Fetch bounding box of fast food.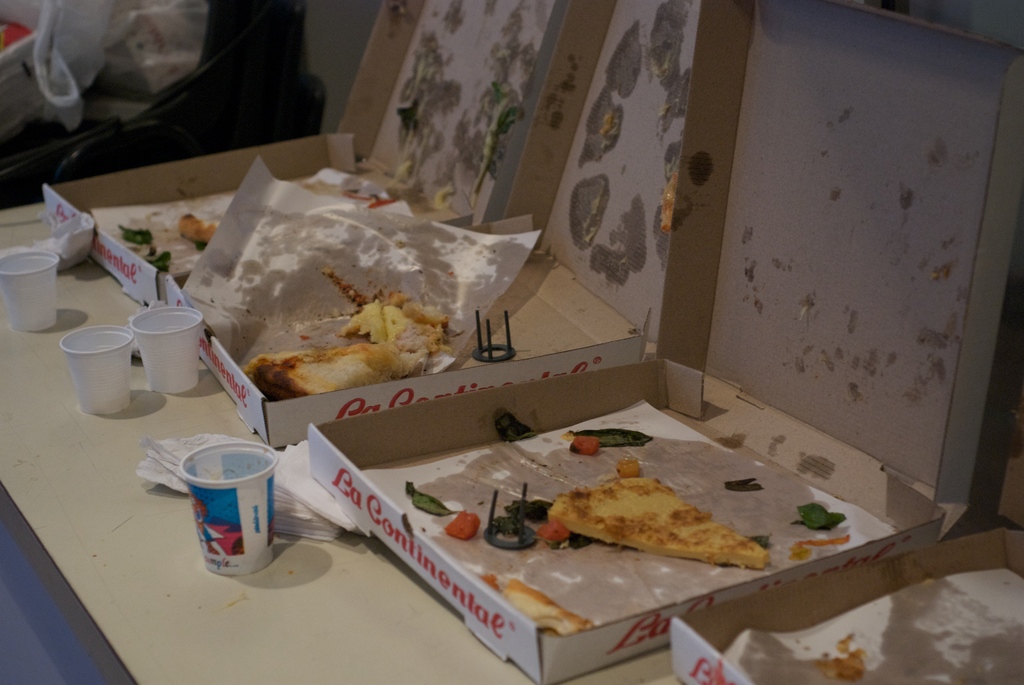
Bbox: select_region(524, 469, 765, 570).
